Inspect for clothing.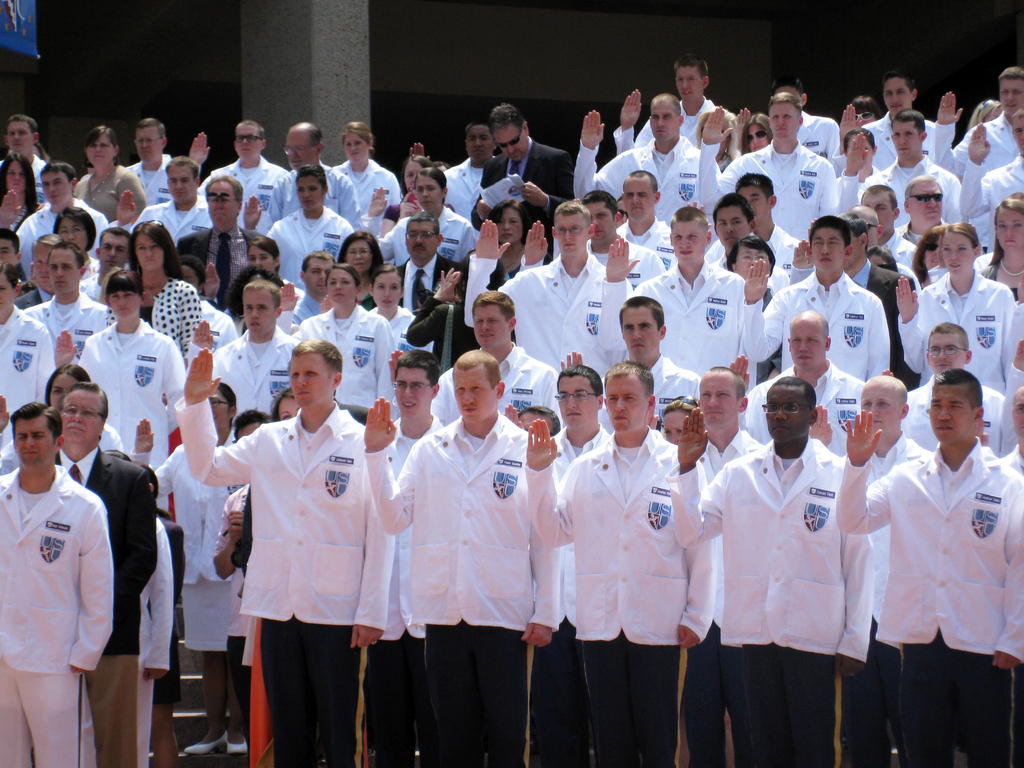
Inspection: bbox(1, 429, 122, 751).
